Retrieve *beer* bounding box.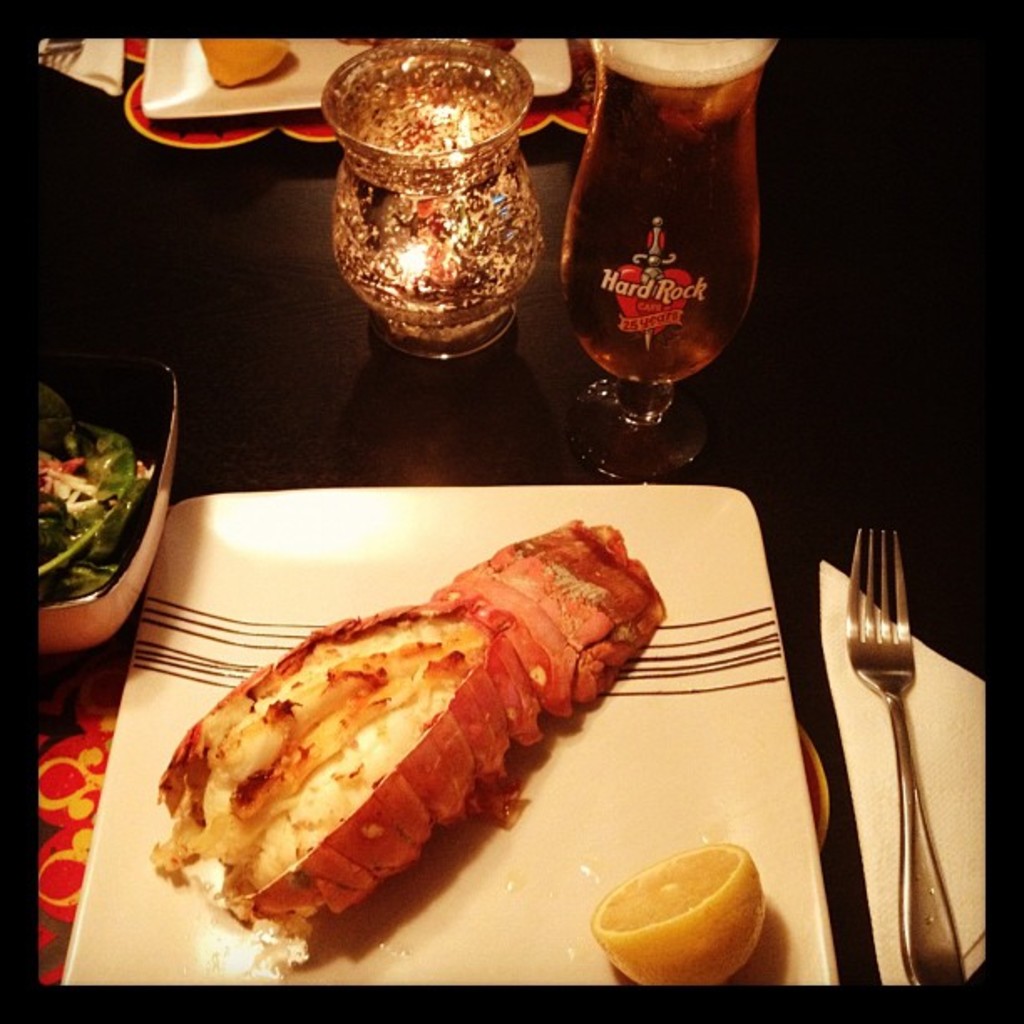
Bounding box: (left=554, top=25, right=775, bottom=385).
